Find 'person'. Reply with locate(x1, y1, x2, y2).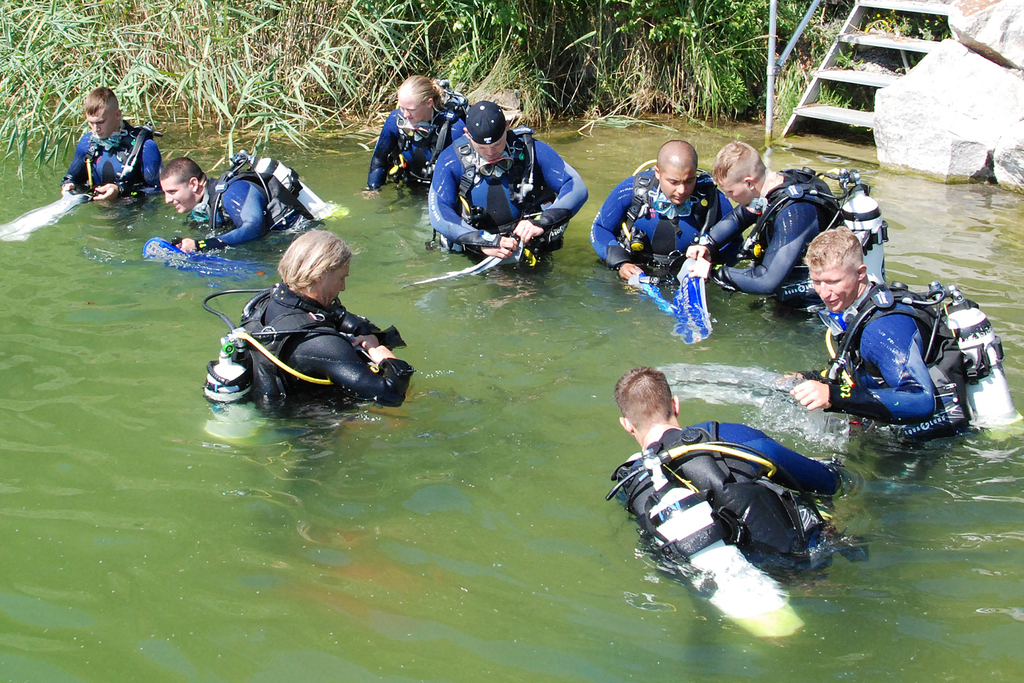
locate(594, 135, 734, 280).
